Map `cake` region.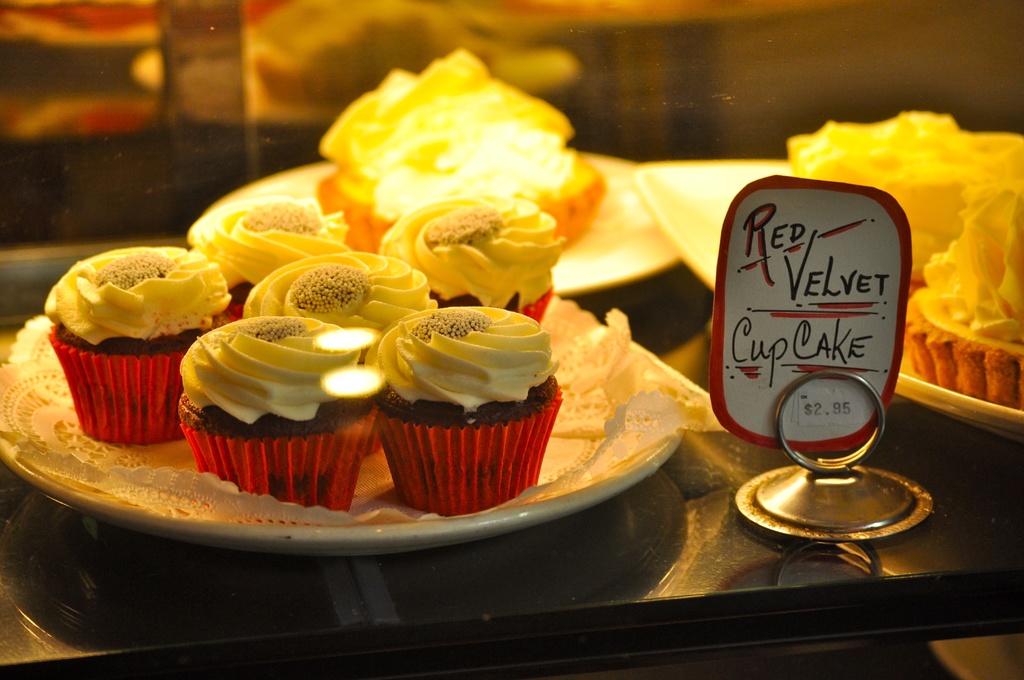
Mapped to BBox(295, 40, 605, 282).
